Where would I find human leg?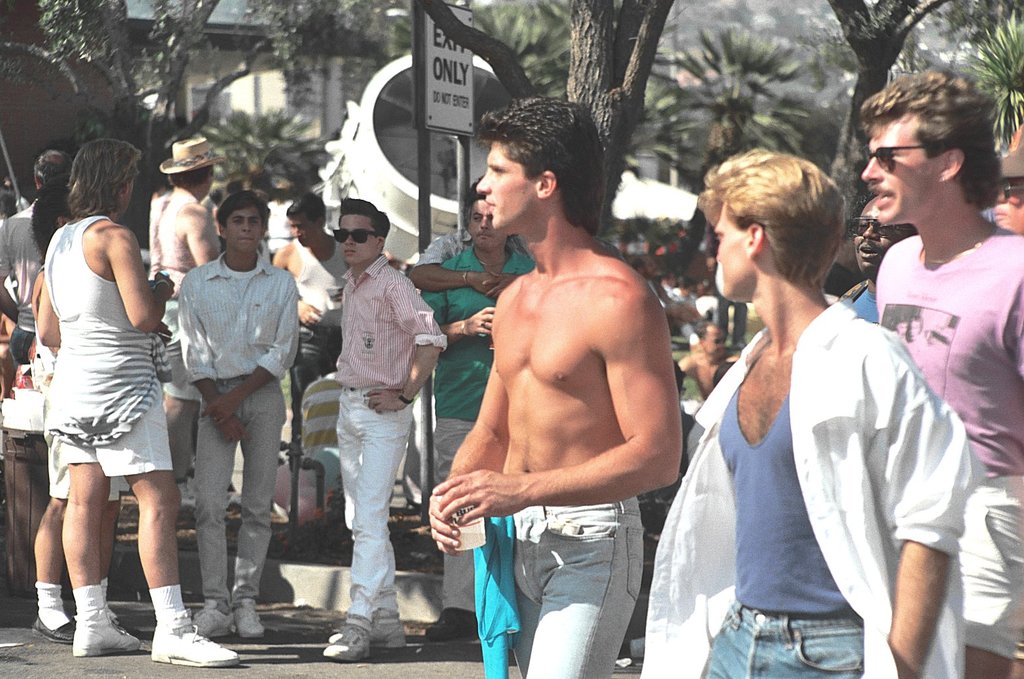
At {"left": 194, "top": 381, "right": 228, "bottom": 637}.
